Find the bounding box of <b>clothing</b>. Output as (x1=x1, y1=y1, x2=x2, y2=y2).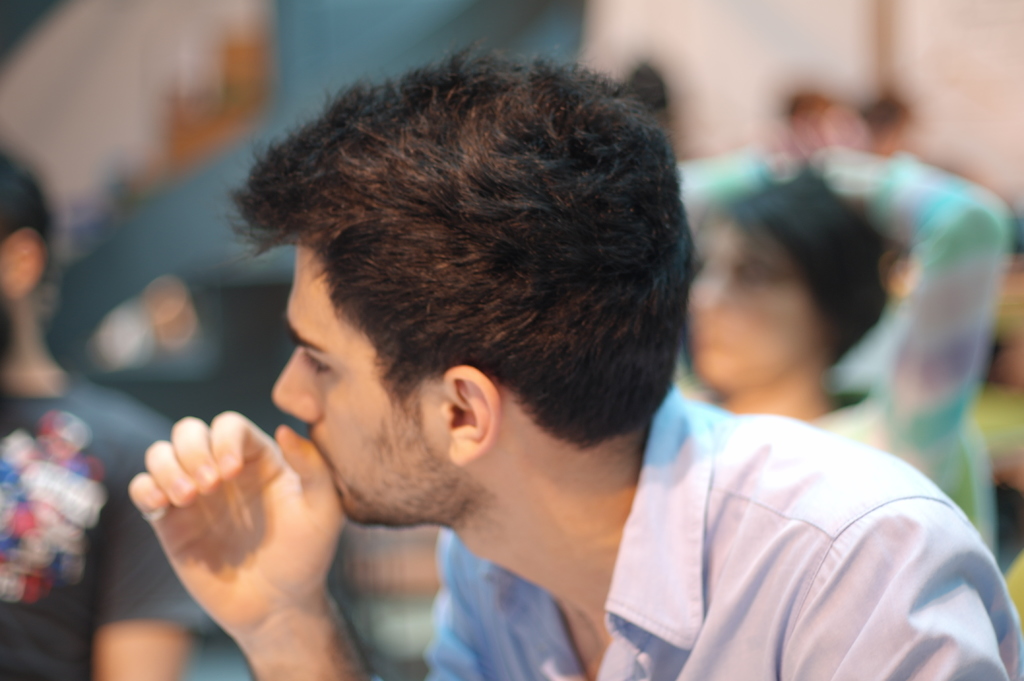
(x1=678, y1=149, x2=1018, y2=575).
